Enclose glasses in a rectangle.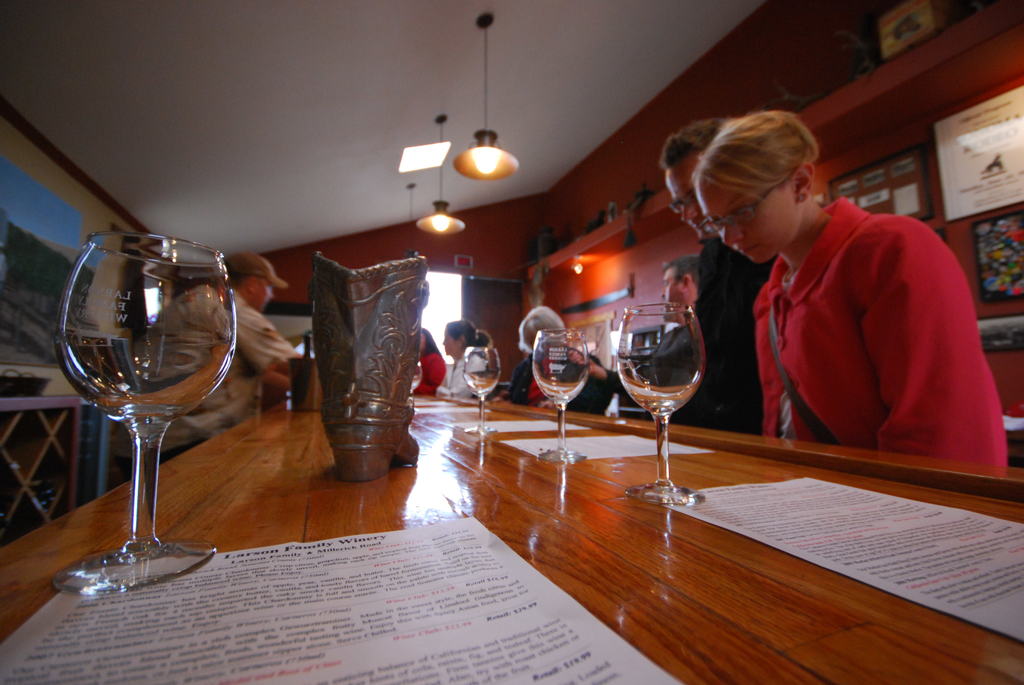
[x1=668, y1=189, x2=698, y2=217].
